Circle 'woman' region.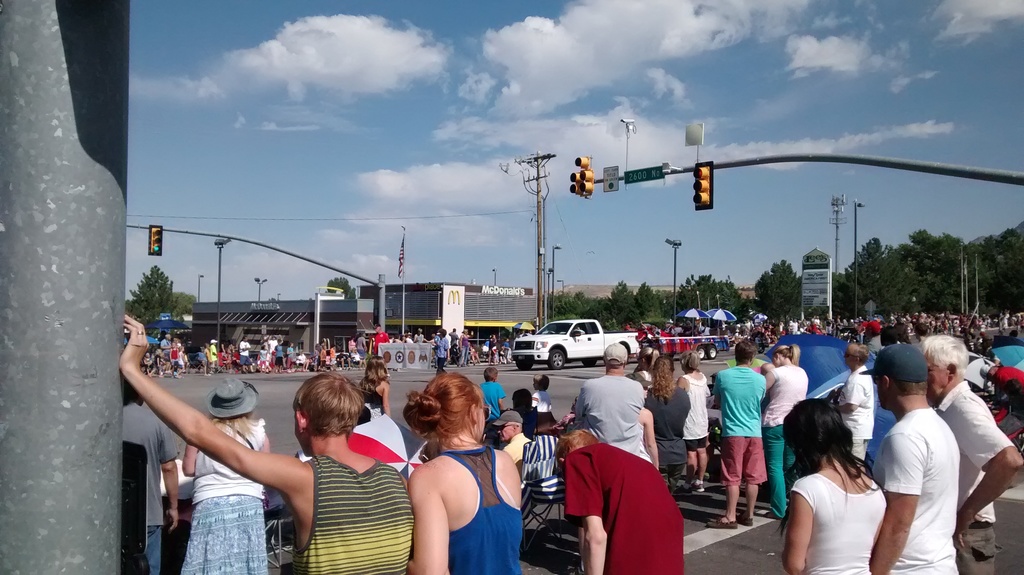
Region: {"x1": 399, "y1": 373, "x2": 521, "y2": 574}.
